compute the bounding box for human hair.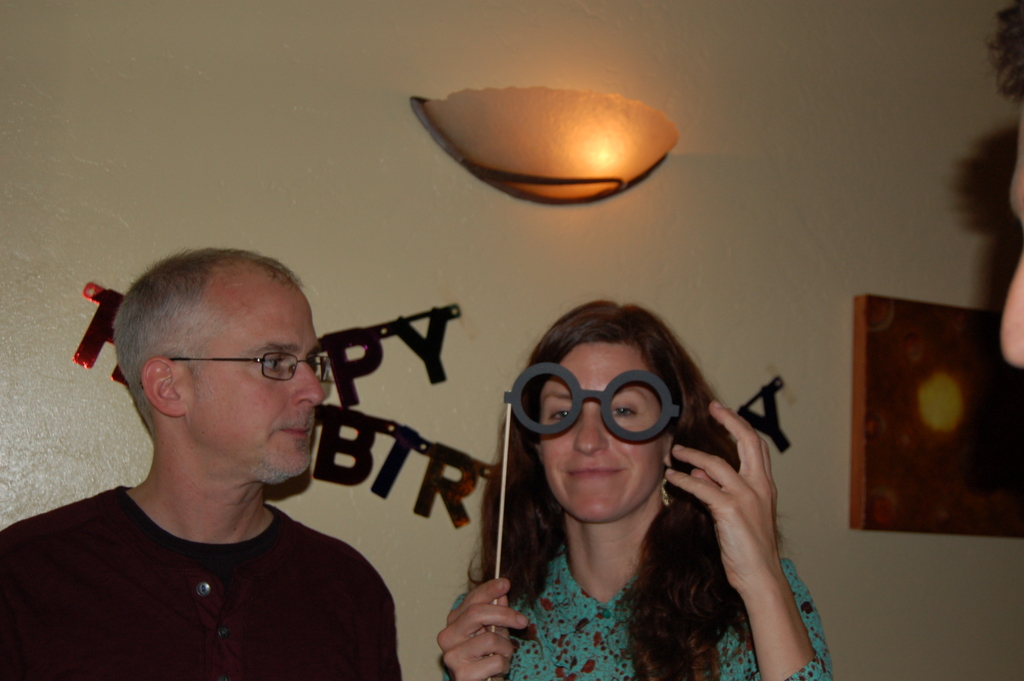
pyautogui.locateOnScreen(484, 286, 780, 632).
